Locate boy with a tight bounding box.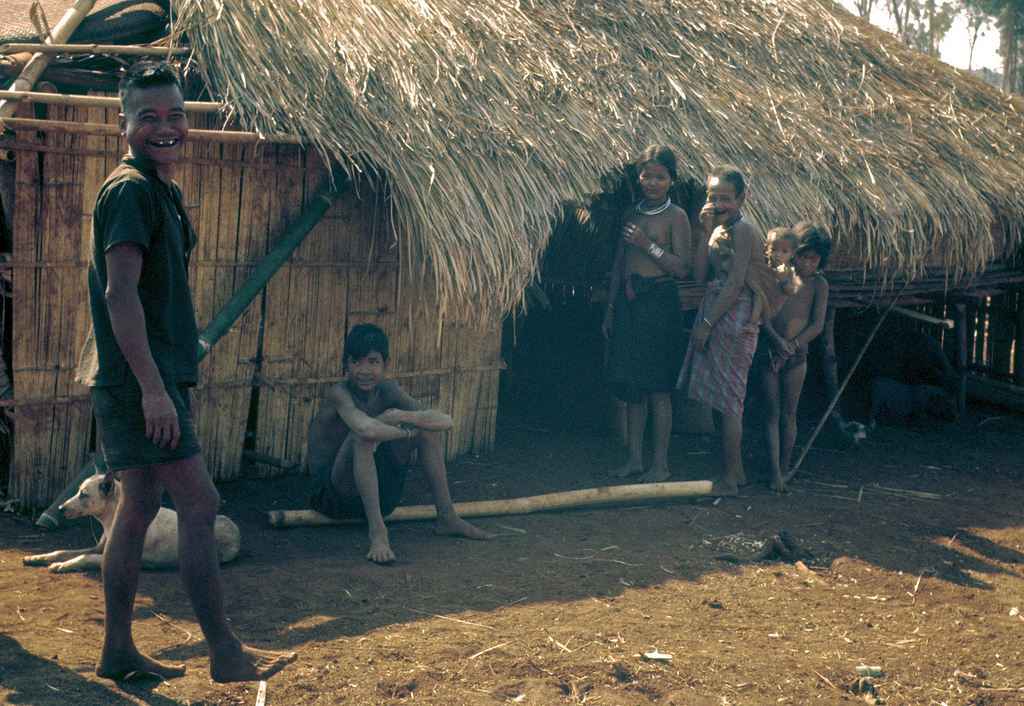
left=294, top=334, right=467, bottom=560.
